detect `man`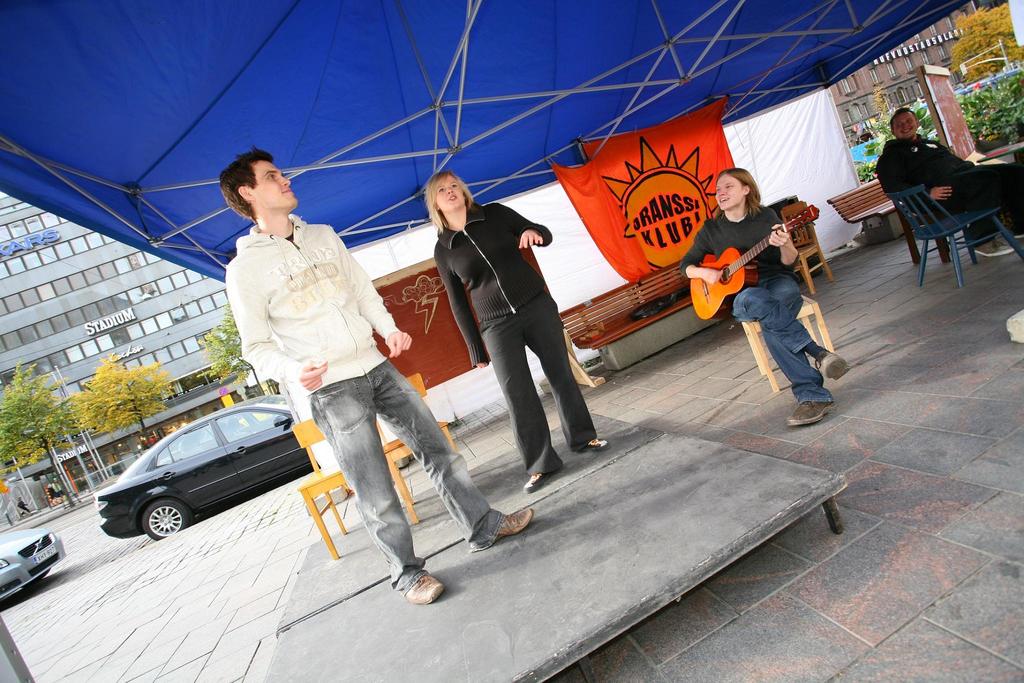
bbox(876, 104, 1023, 259)
